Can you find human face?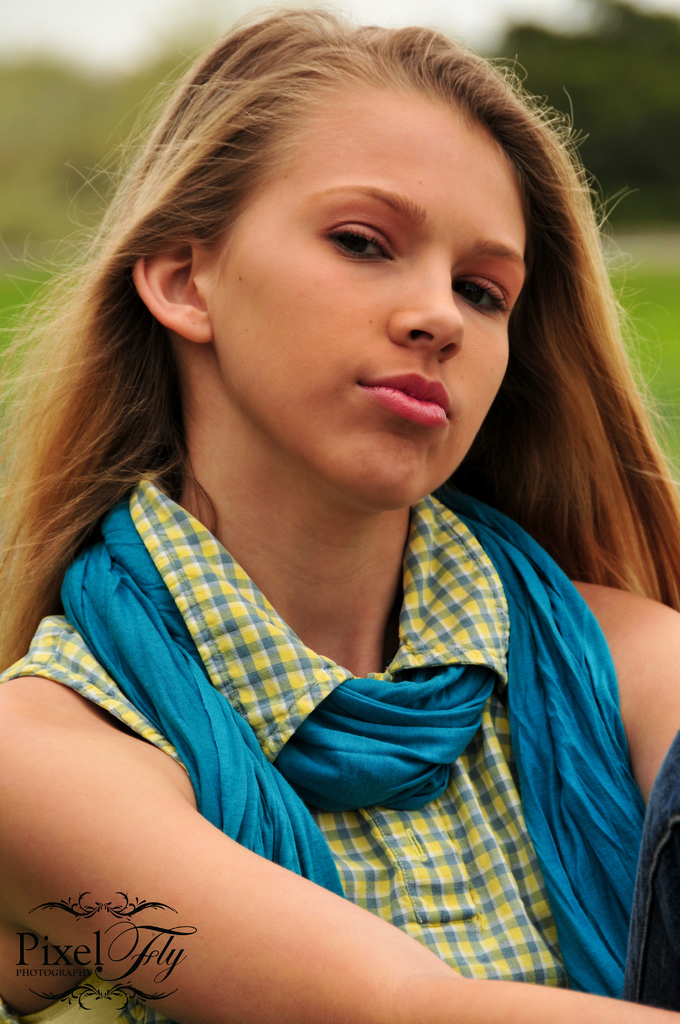
Yes, bounding box: x1=206 y1=93 x2=530 y2=504.
